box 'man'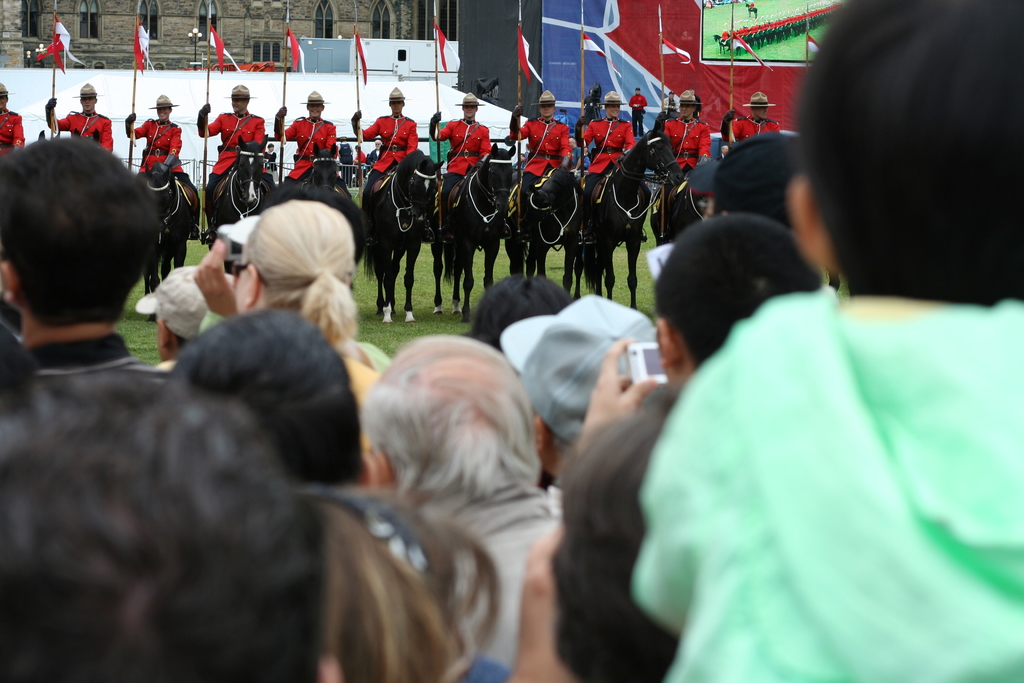
left=719, top=94, right=781, bottom=149
